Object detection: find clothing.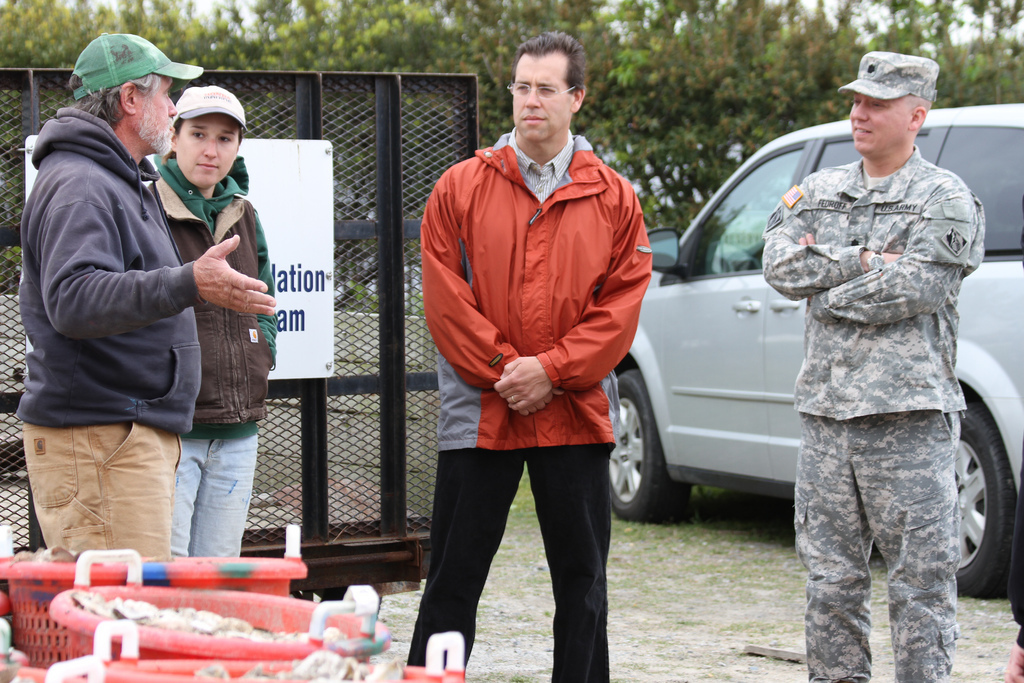
404, 138, 655, 682.
